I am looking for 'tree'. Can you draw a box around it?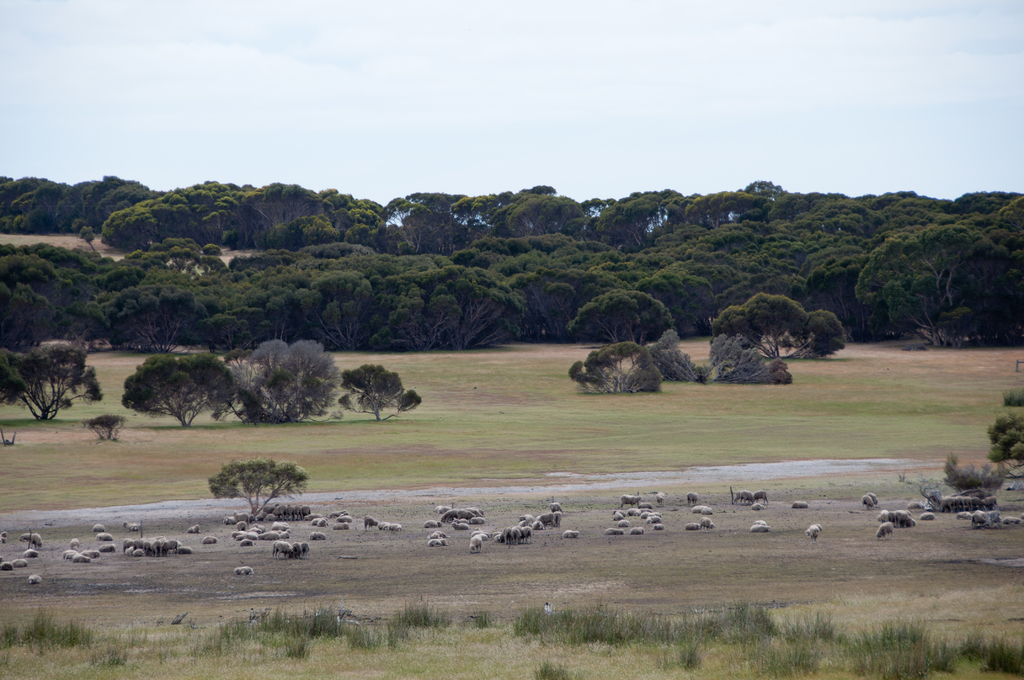
Sure, the bounding box is left=979, top=410, right=1023, bottom=481.
